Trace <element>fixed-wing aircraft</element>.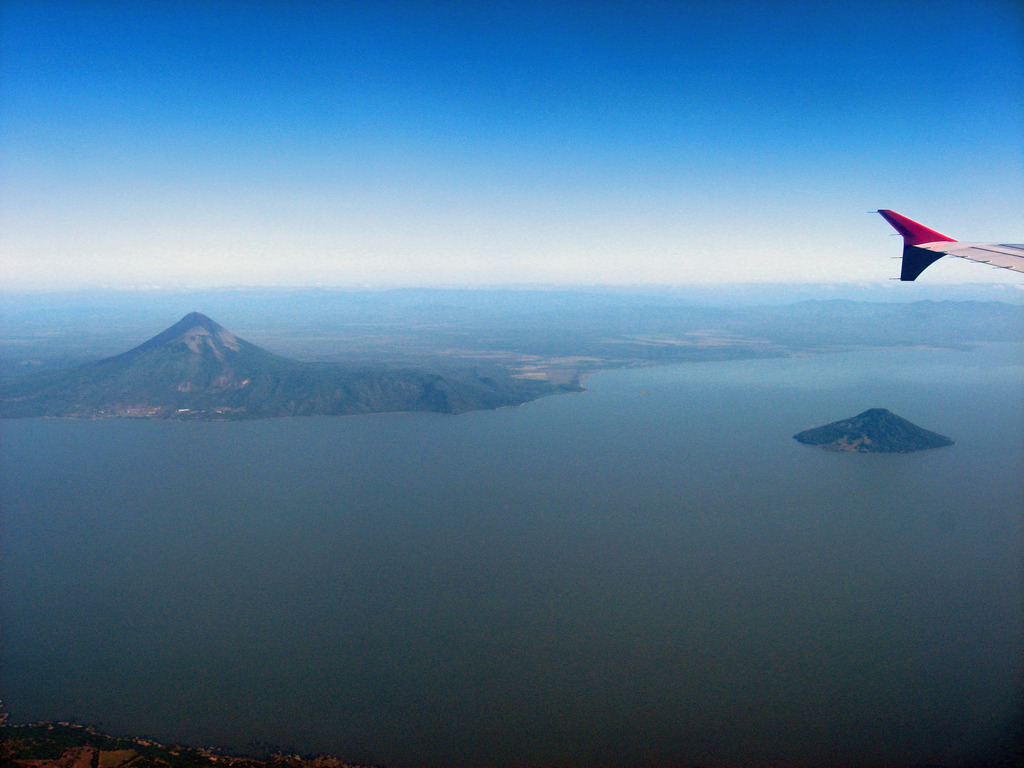
Traced to 872/205/1023/285.
